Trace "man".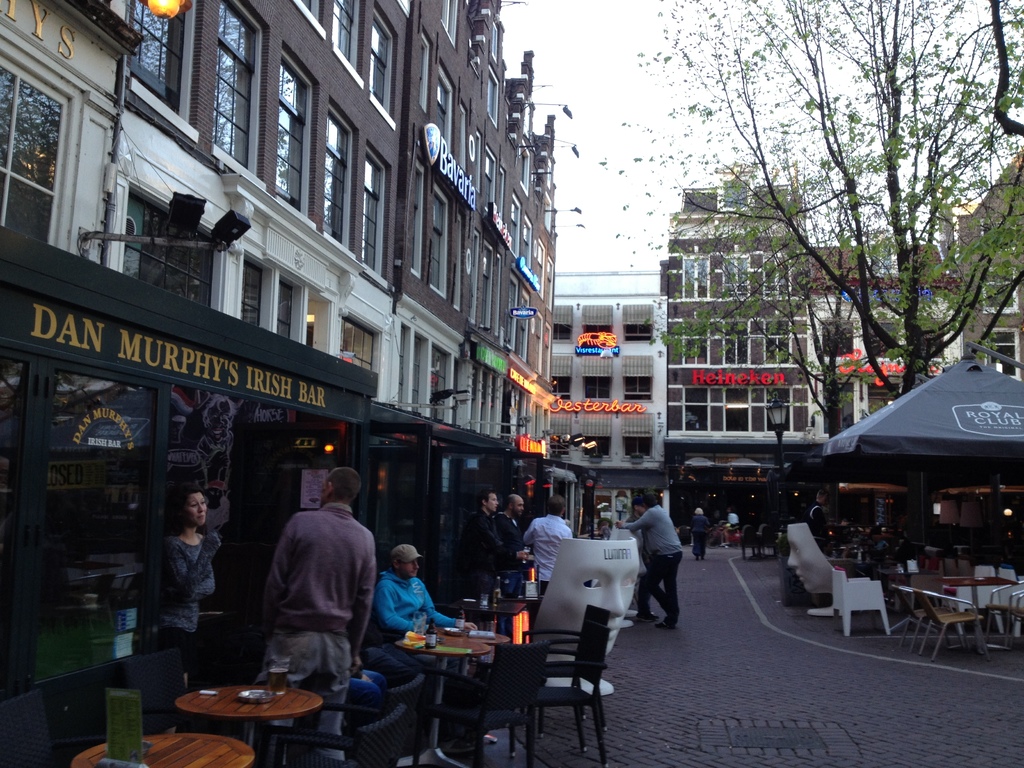
Traced to x1=808 y1=486 x2=831 y2=538.
